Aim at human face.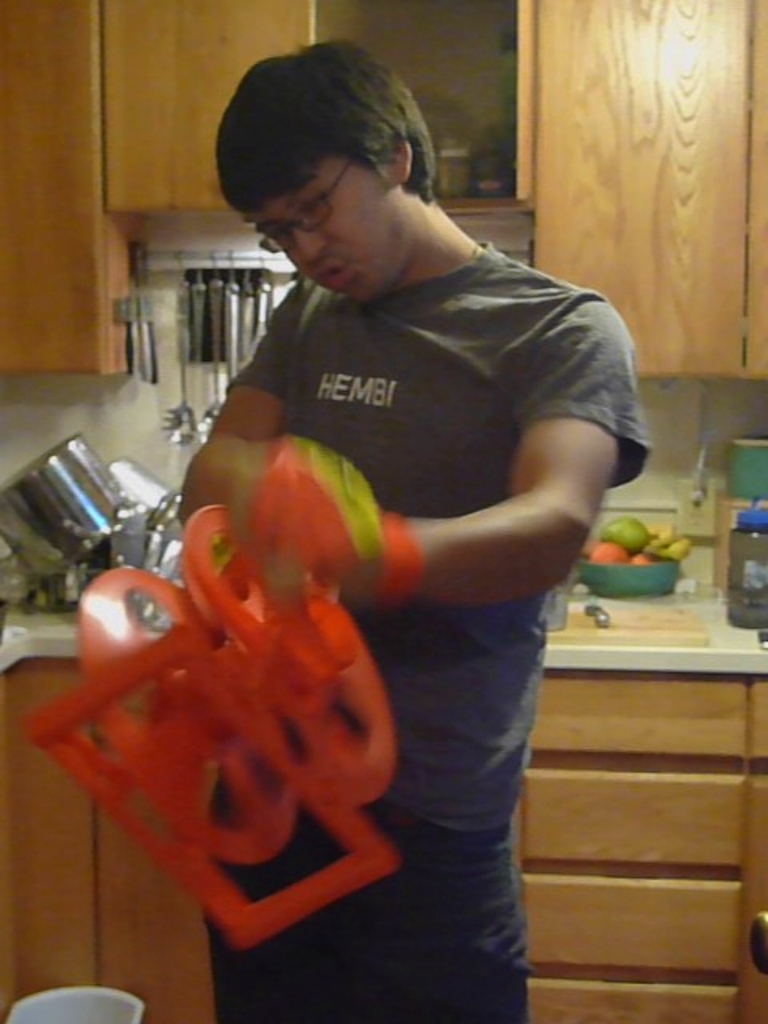
Aimed at x1=243, y1=149, x2=406, y2=309.
